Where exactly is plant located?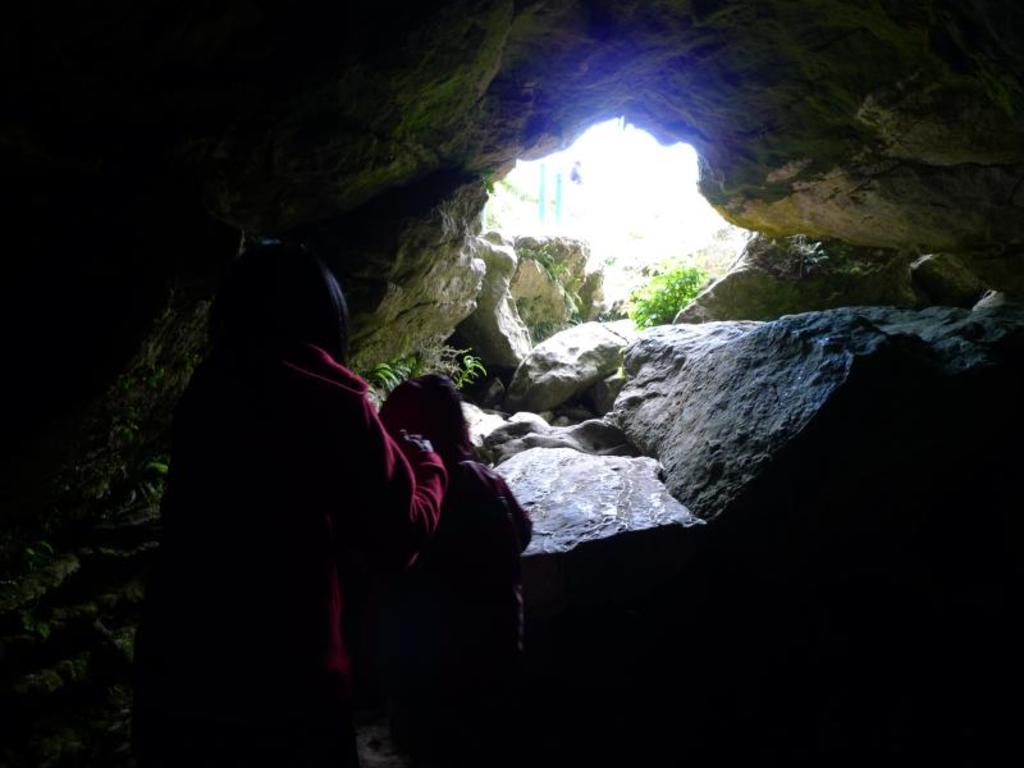
Its bounding box is [445,338,493,388].
